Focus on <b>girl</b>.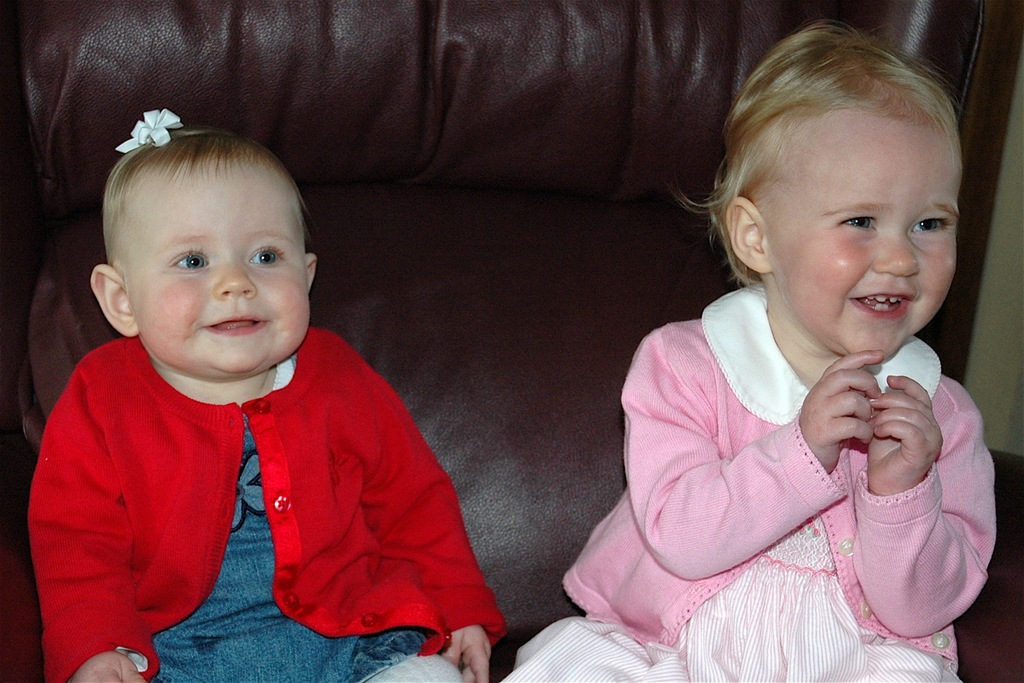
Focused at pyautogui.locateOnScreen(29, 110, 505, 682).
